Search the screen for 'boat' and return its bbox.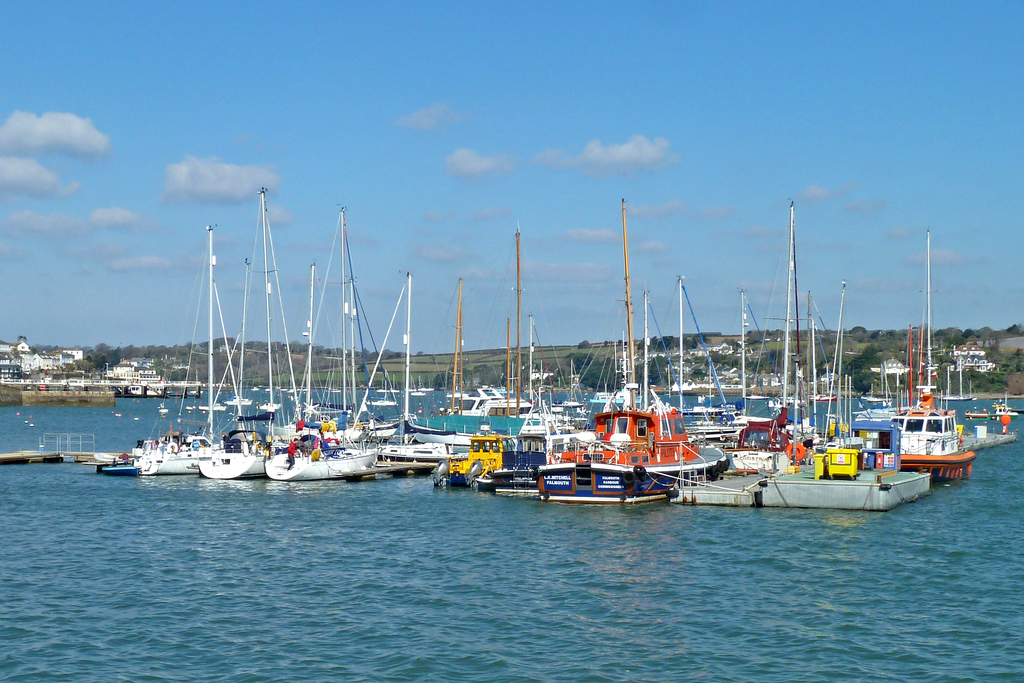
Found: [781,395,797,406].
